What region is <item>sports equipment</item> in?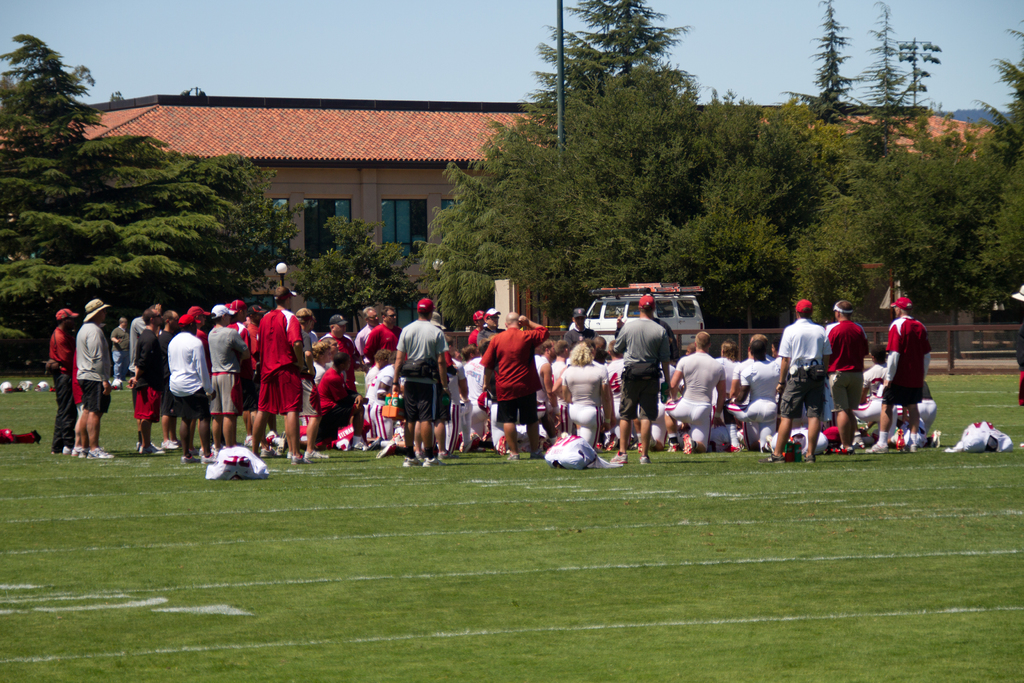
864,437,890,454.
